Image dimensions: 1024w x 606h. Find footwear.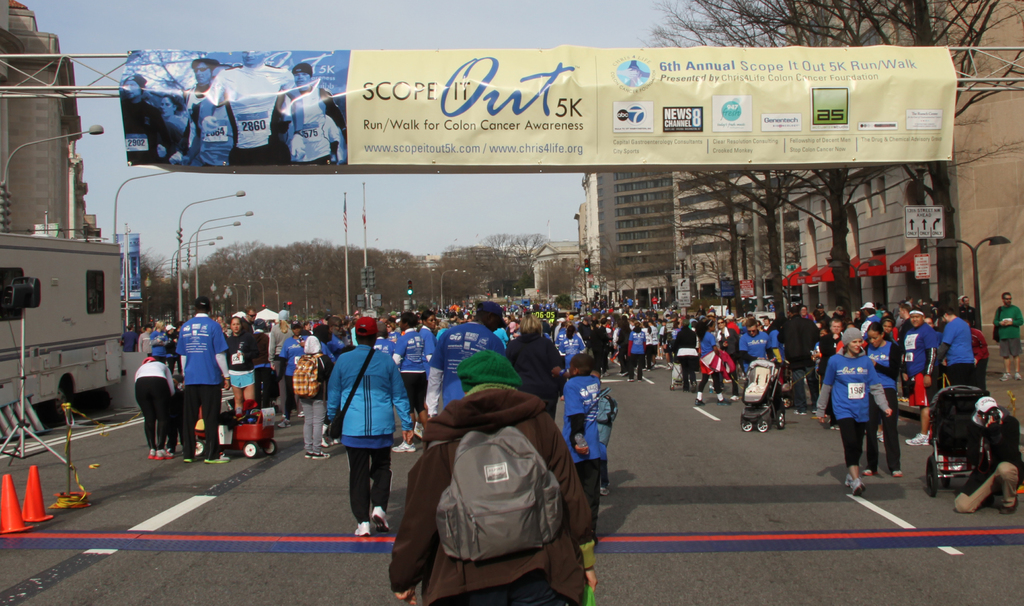
box=[597, 486, 613, 499].
